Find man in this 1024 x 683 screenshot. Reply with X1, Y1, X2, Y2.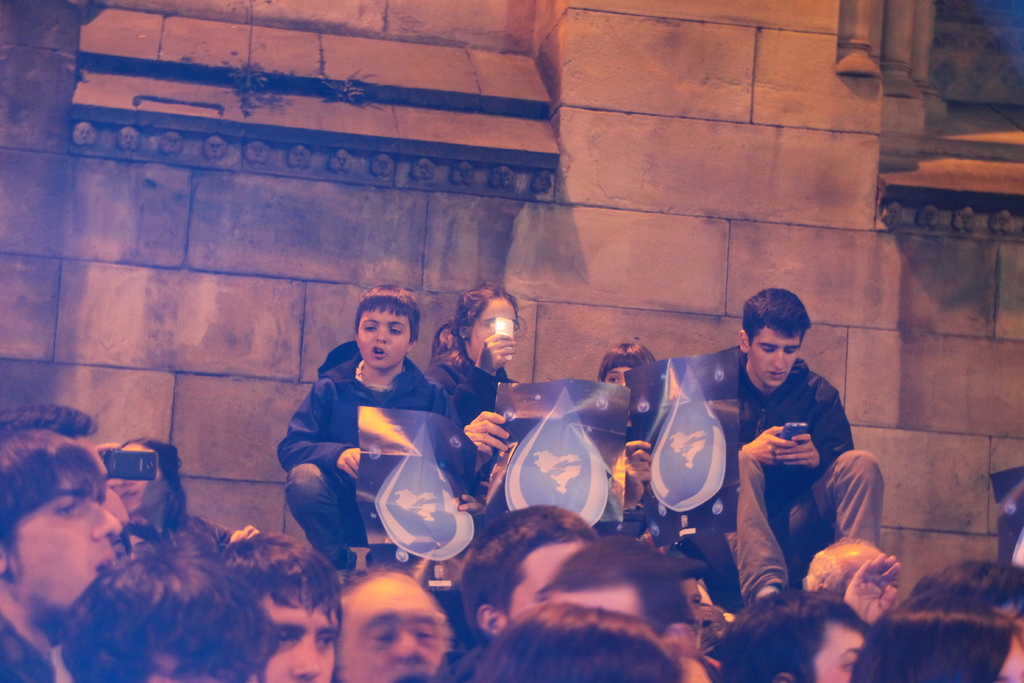
221, 525, 346, 682.
